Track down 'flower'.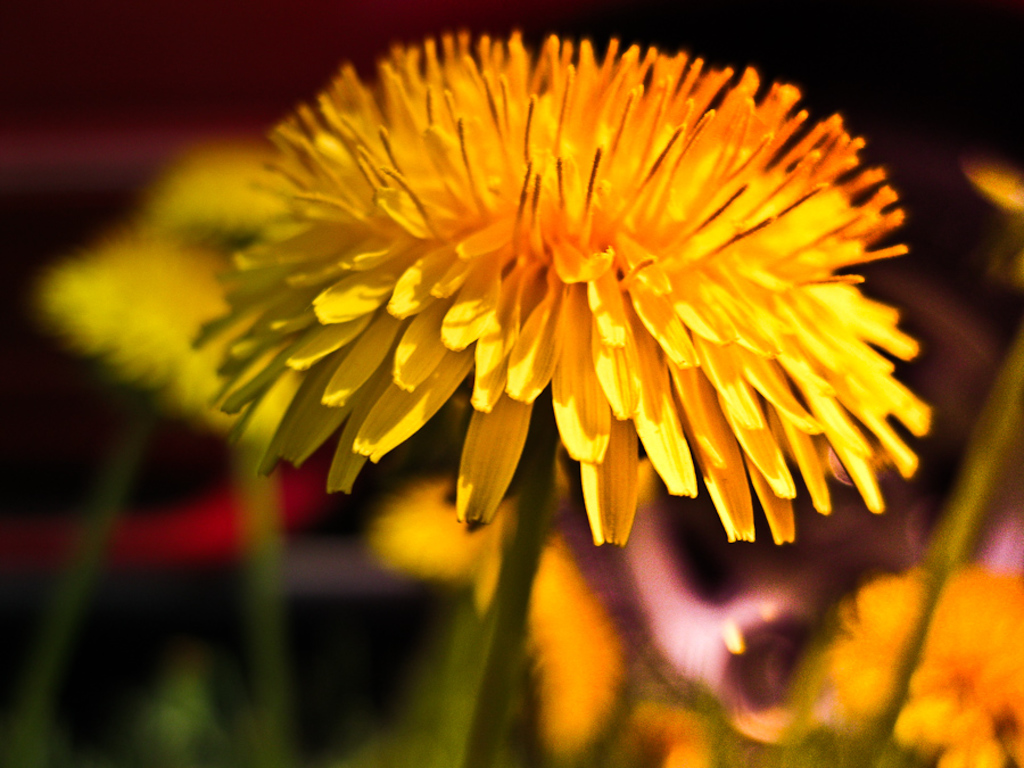
Tracked to (x1=31, y1=215, x2=295, y2=449).
